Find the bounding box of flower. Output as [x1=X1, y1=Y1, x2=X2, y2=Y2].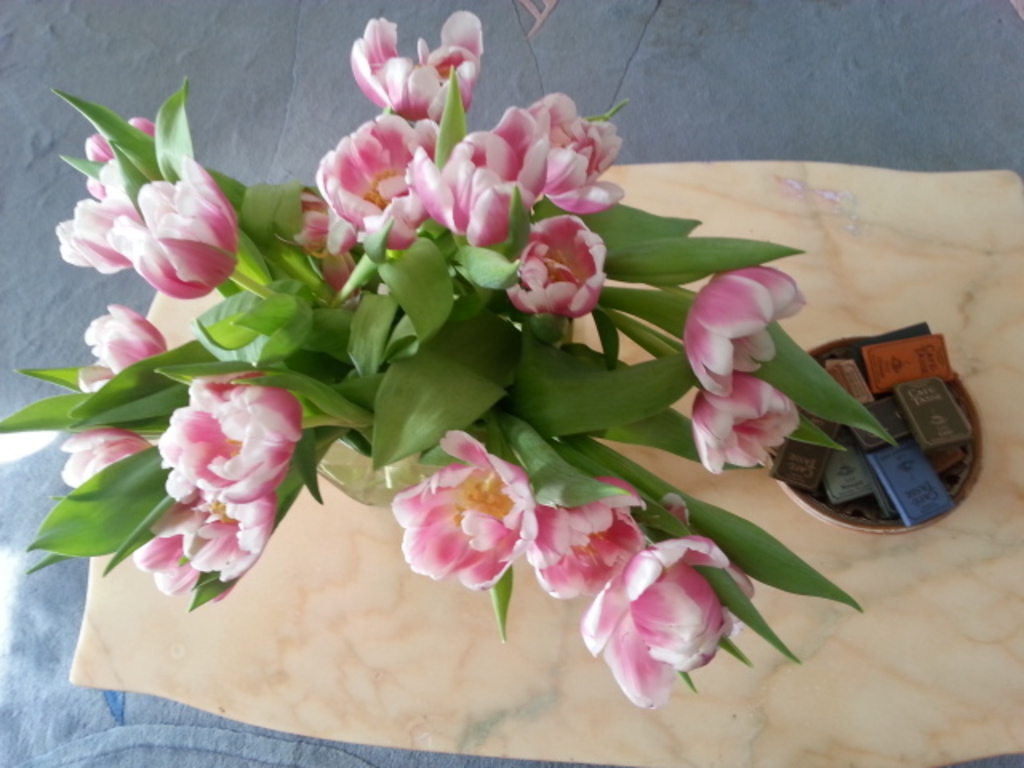
[x1=123, y1=546, x2=245, y2=603].
